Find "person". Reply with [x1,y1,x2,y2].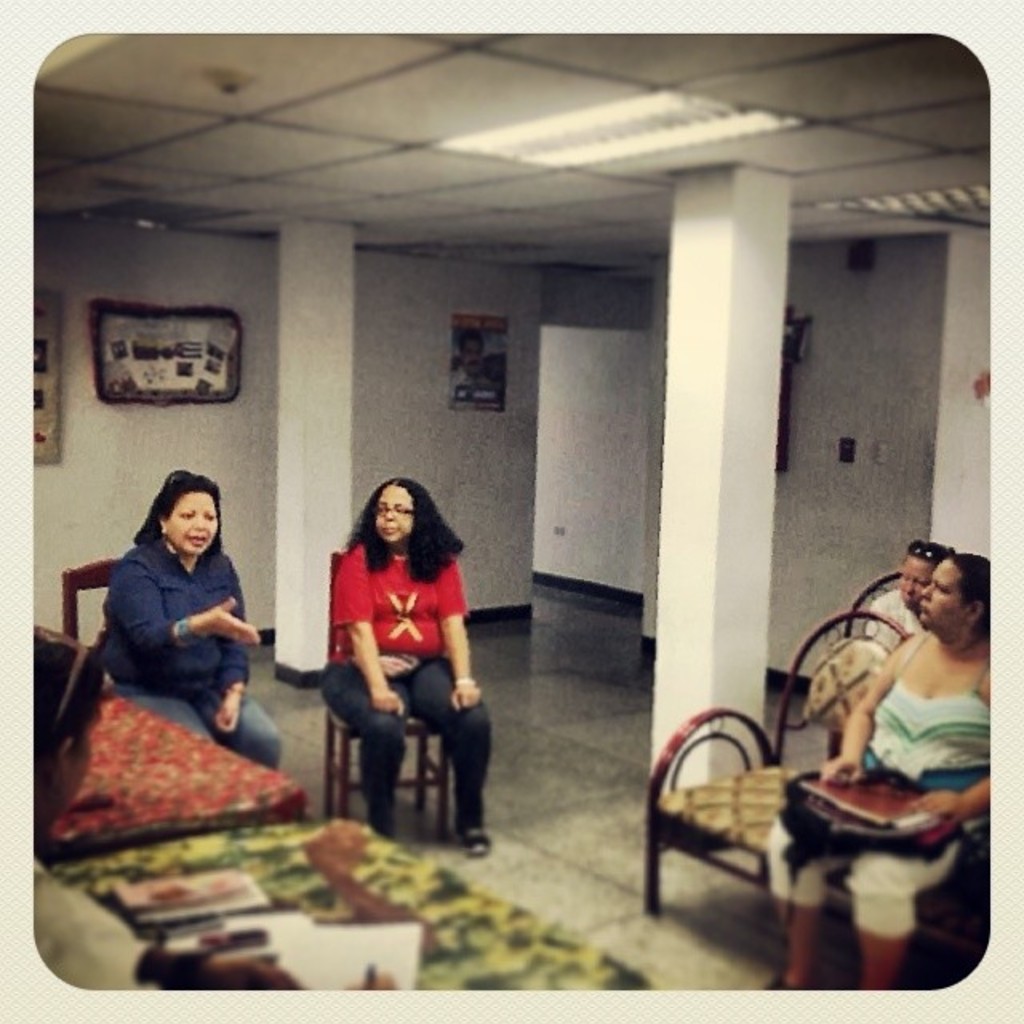
[317,477,496,853].
